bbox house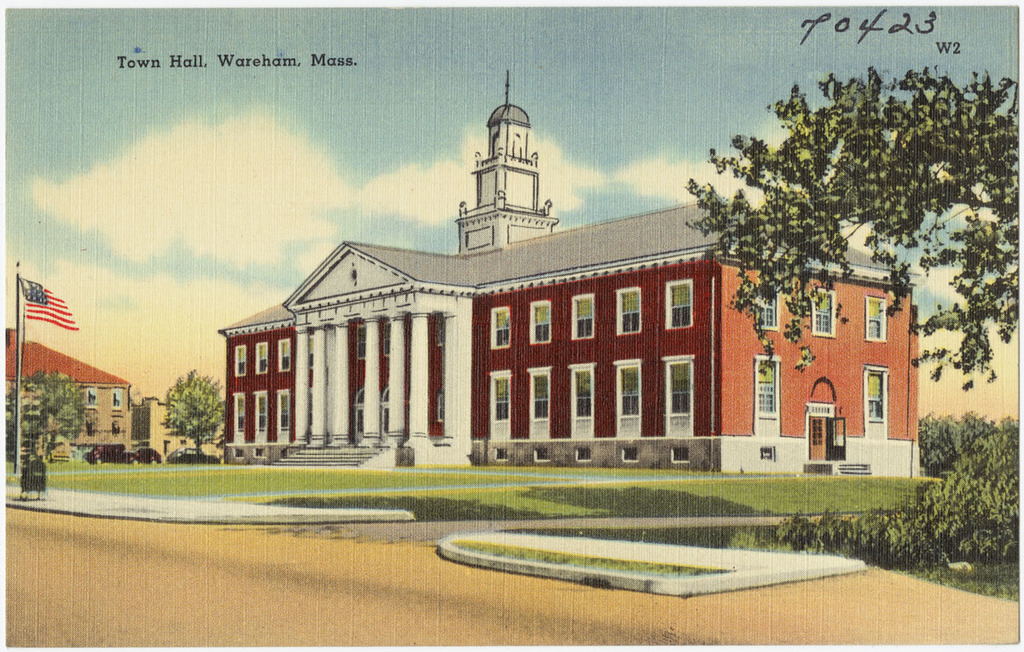
x1=1, y1=323, x2=141, y2=467
